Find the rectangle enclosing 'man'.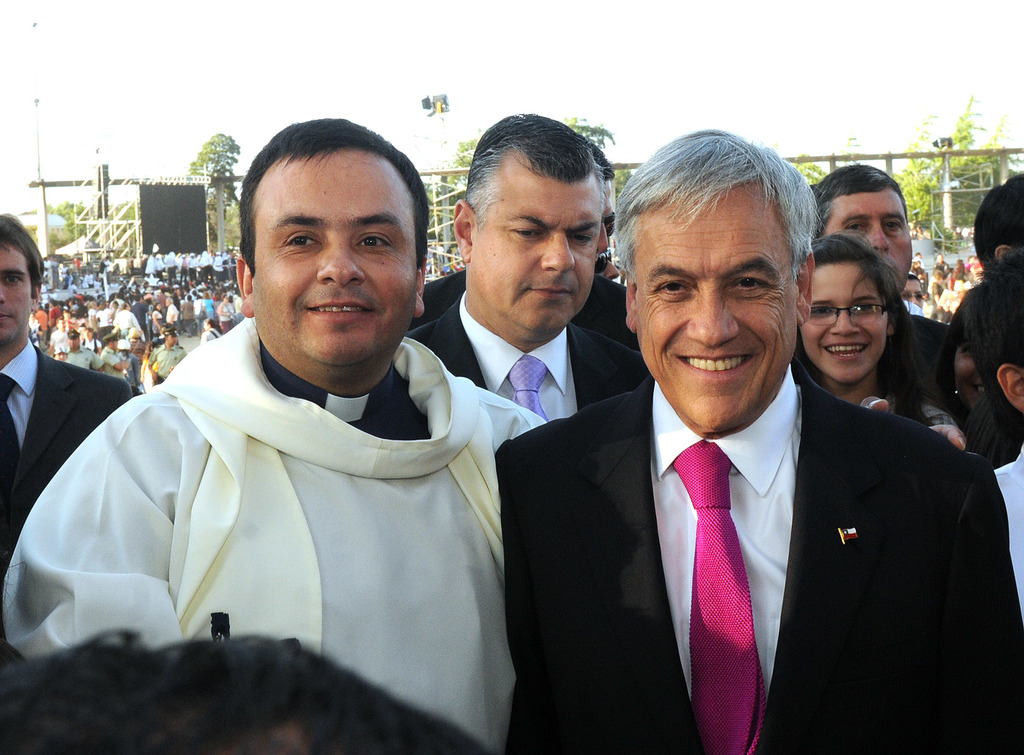
<bbox>489, 125, 1023, 754</bbox>.
